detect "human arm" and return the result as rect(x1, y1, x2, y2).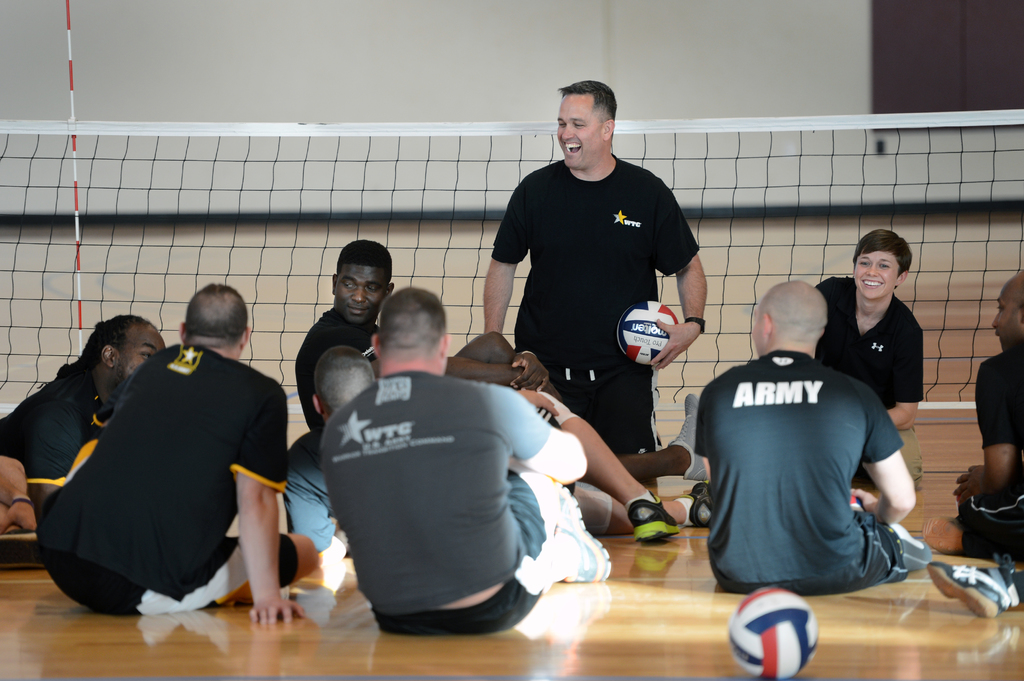
rect(887, 321, 924, 429).
